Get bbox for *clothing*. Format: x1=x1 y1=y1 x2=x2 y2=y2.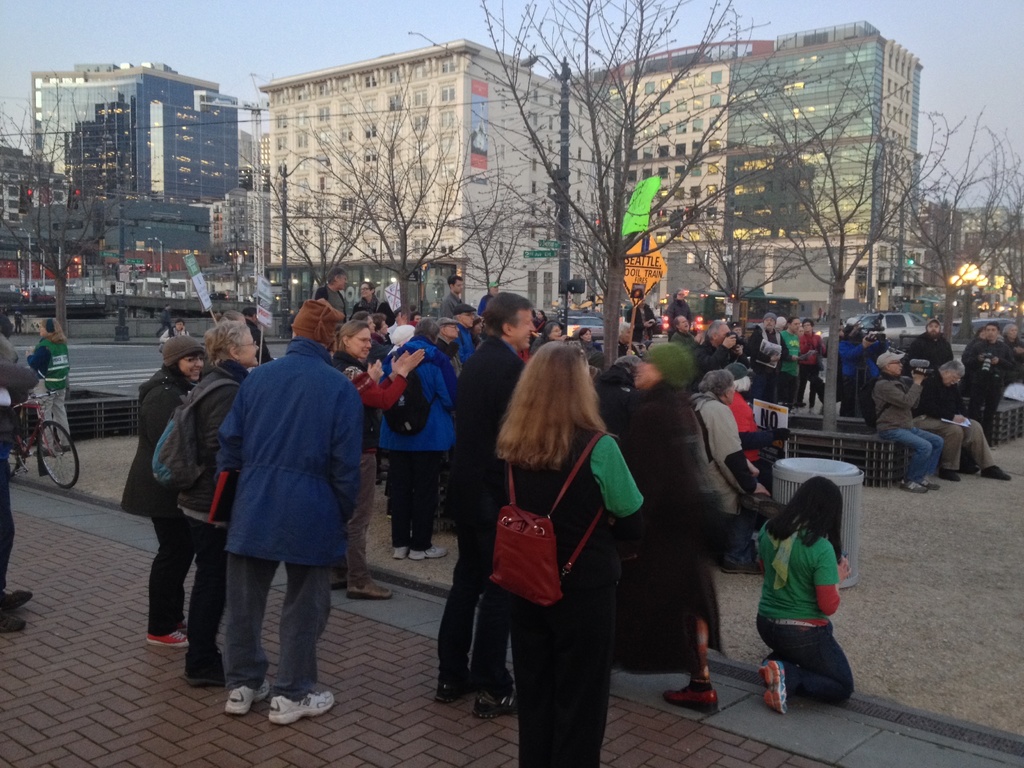
x1=607 y1=387 x2=744 y2=682.
